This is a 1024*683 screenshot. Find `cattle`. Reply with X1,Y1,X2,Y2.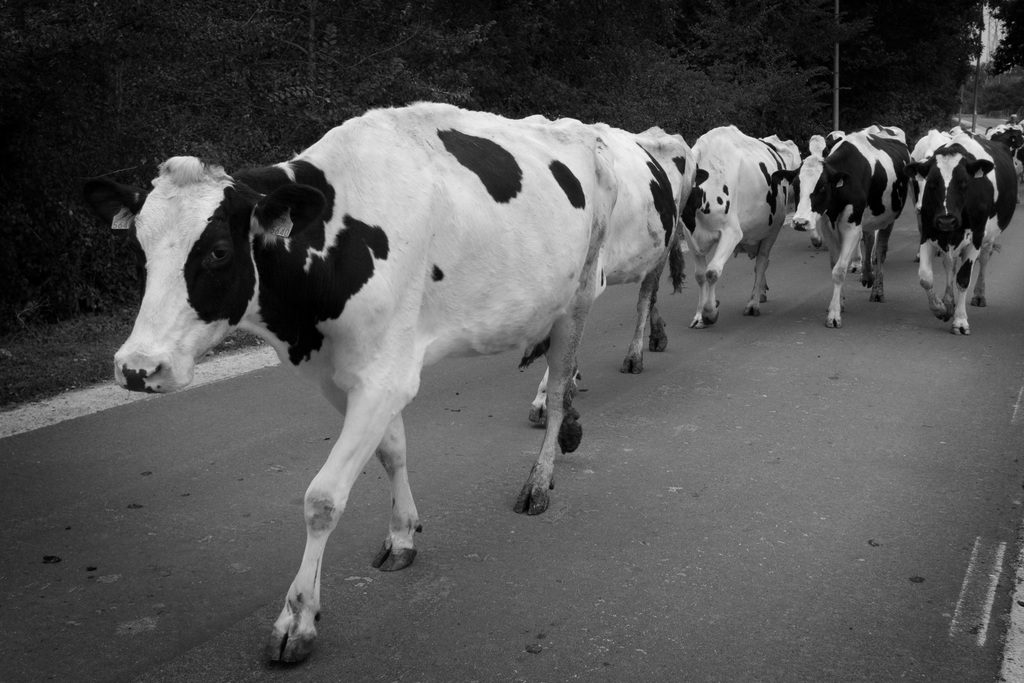
689,125,792,330.
